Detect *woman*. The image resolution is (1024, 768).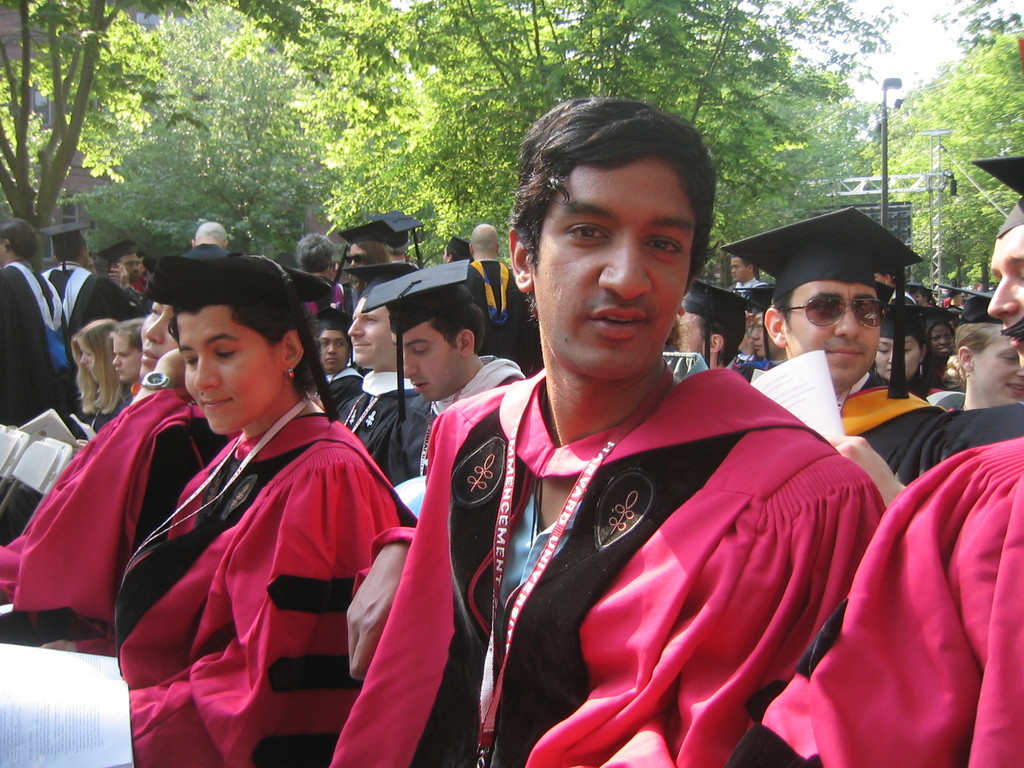
l=335, t=226, r=390, b=289.
